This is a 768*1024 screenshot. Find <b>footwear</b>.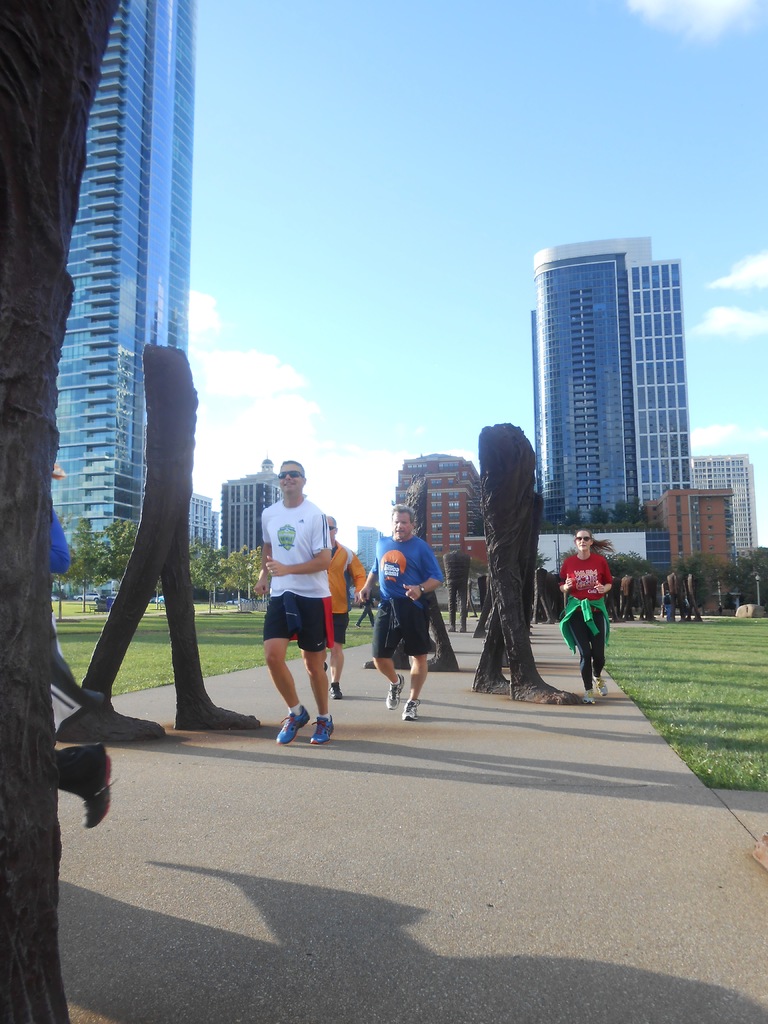
Bounding box: l=390, t=662, r=406, b=708.
